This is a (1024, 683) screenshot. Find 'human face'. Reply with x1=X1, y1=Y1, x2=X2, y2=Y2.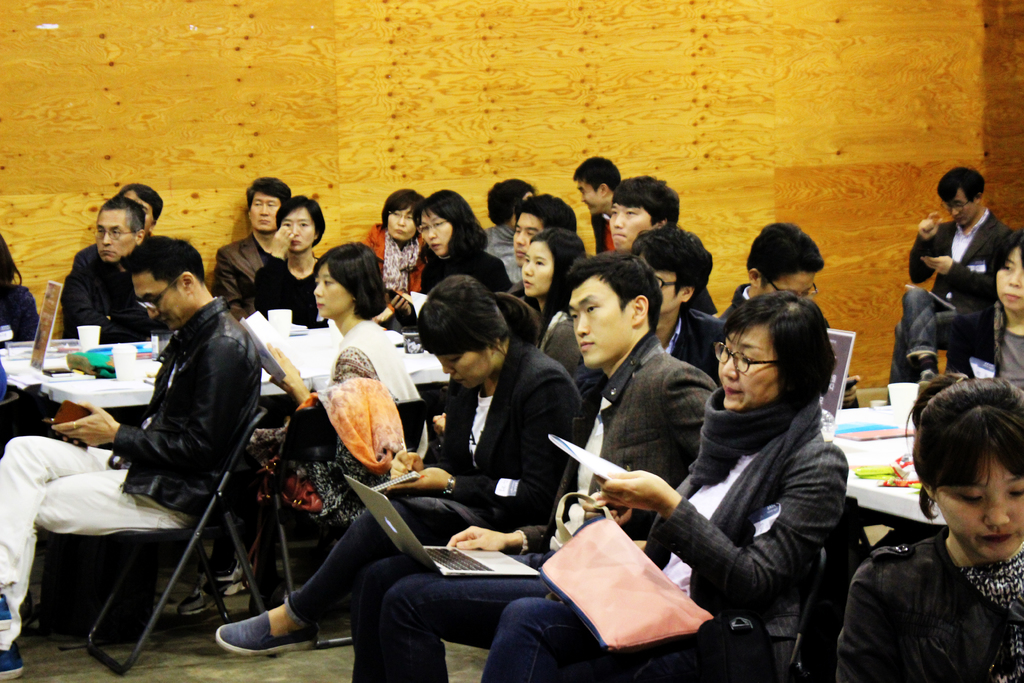
x1=420, y1=213, x2=449, y2=257.
